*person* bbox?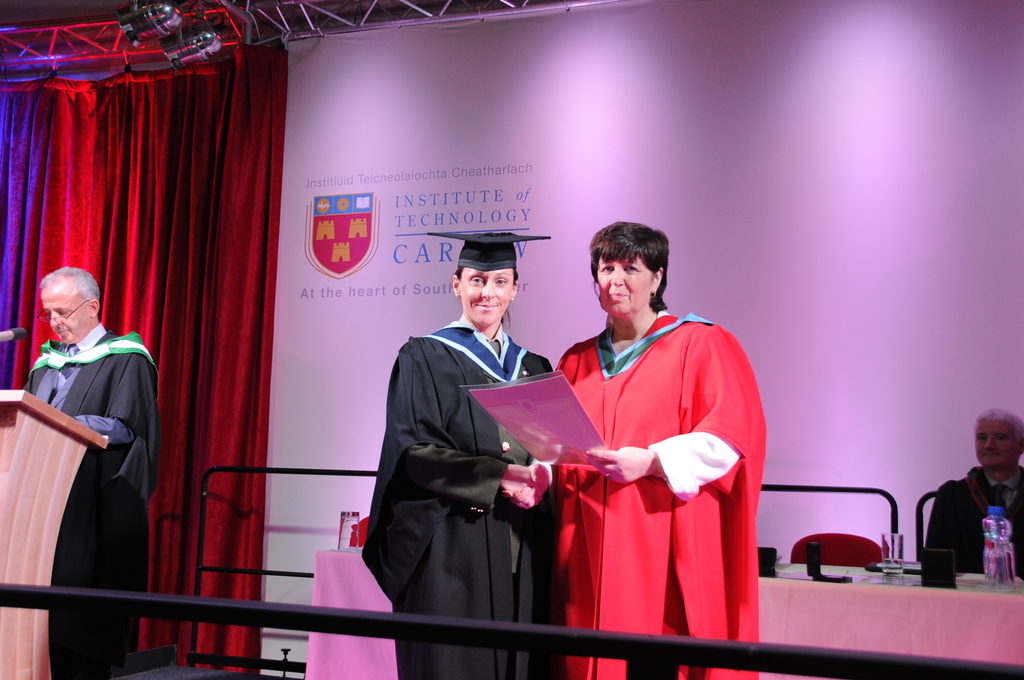
[925,410,1023,572]
